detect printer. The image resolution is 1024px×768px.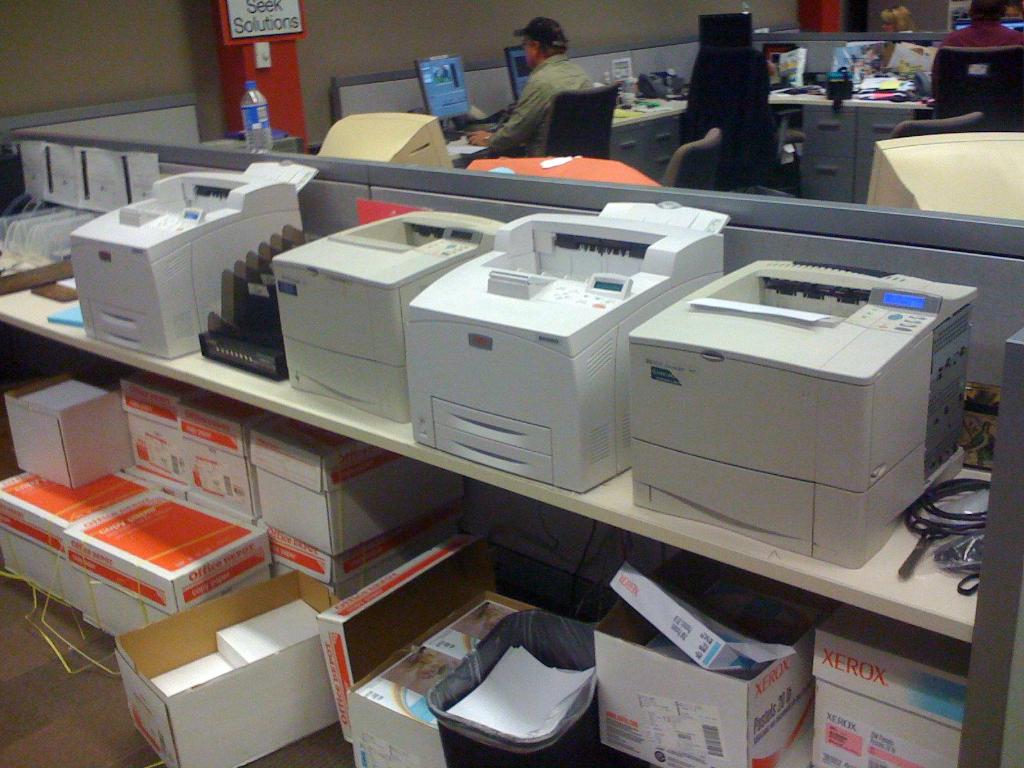
[x1=271, y1=210, x2=509, y2=424].
